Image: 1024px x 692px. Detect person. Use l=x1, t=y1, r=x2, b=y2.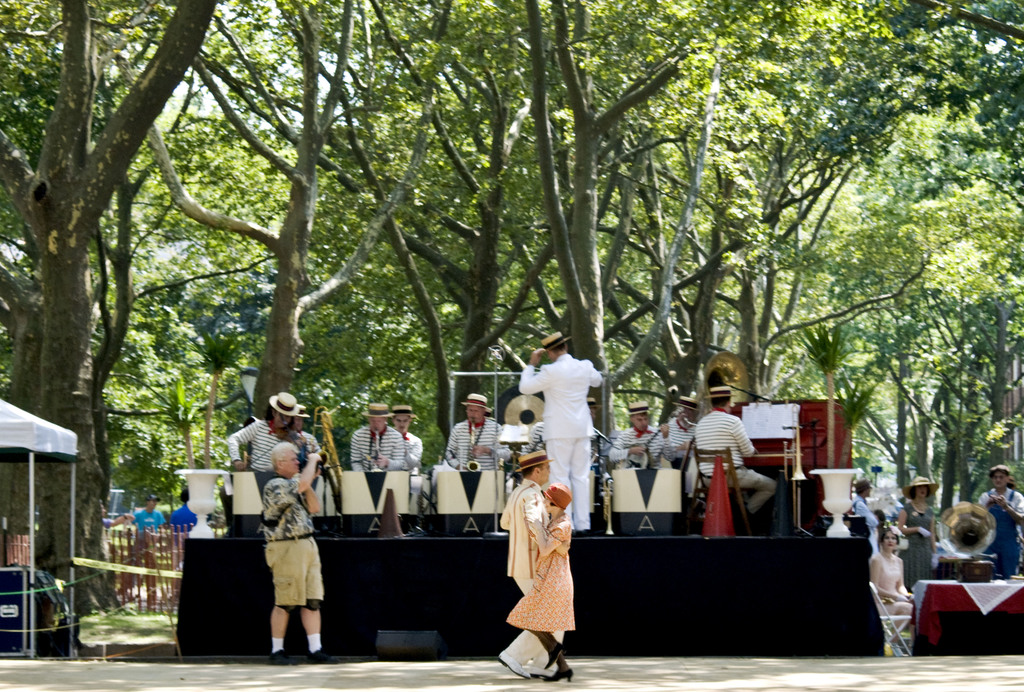
l=977, t=465, r=1023, b=572.
